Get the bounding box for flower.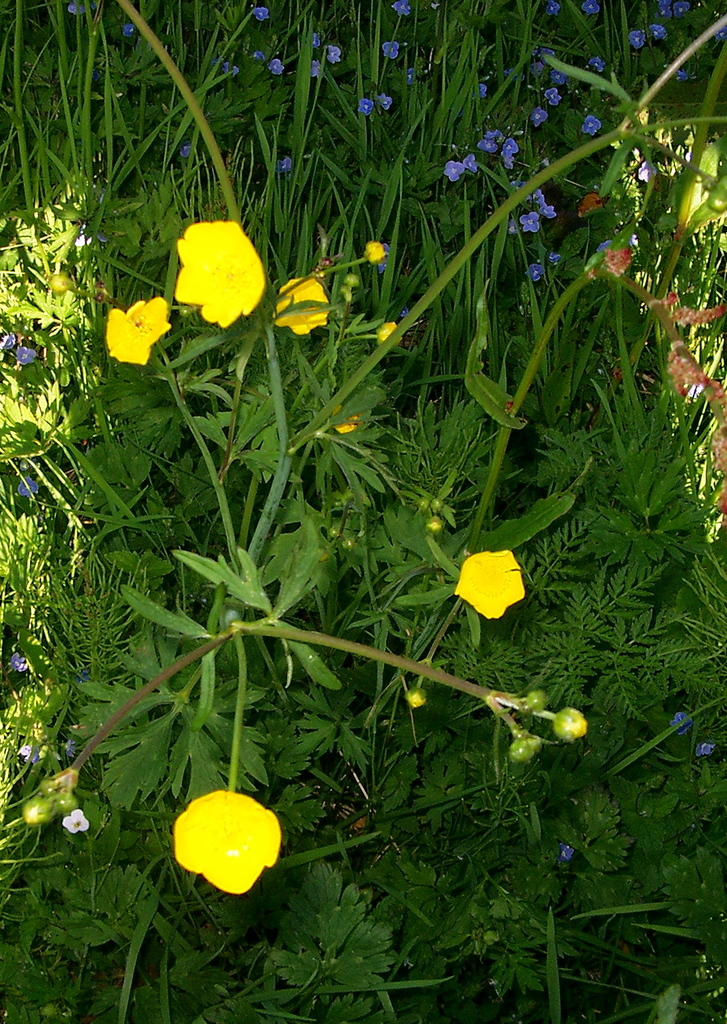
<region>9, 343, 37, 366</region>.
